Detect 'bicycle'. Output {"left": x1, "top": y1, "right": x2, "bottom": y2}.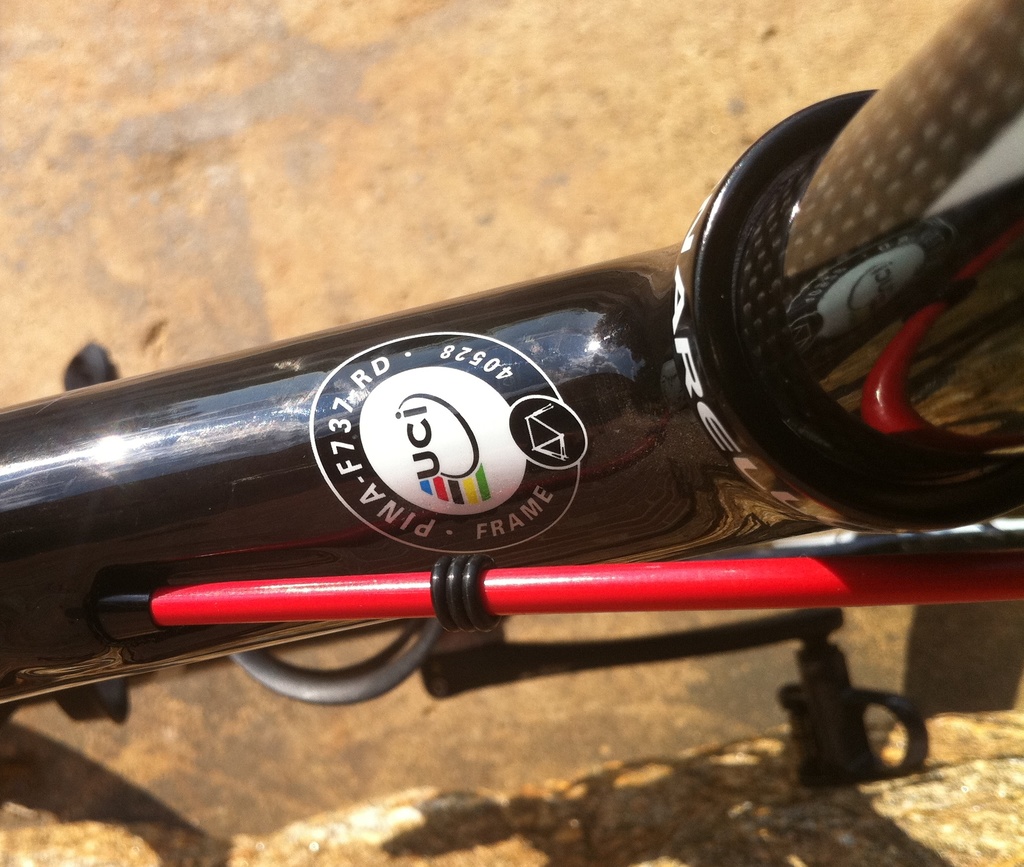
{"left": 0, "top": 0, "right": 1023, "bottom": 787}.
